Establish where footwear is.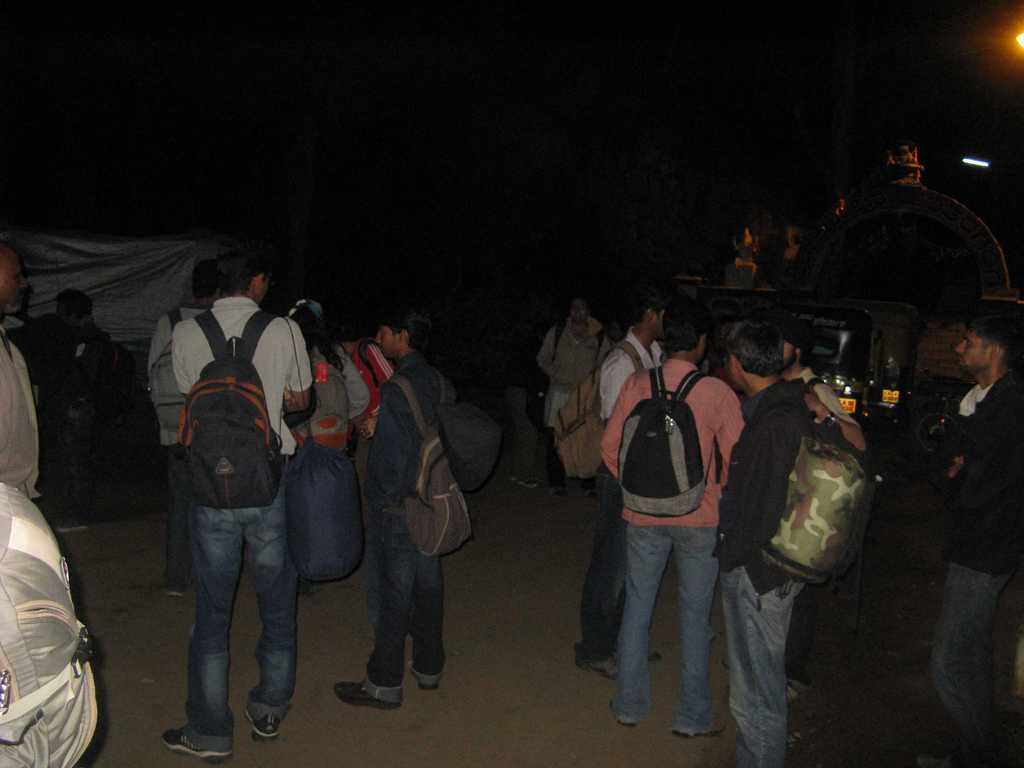
Established at crop(409, 664, 438, 689).
